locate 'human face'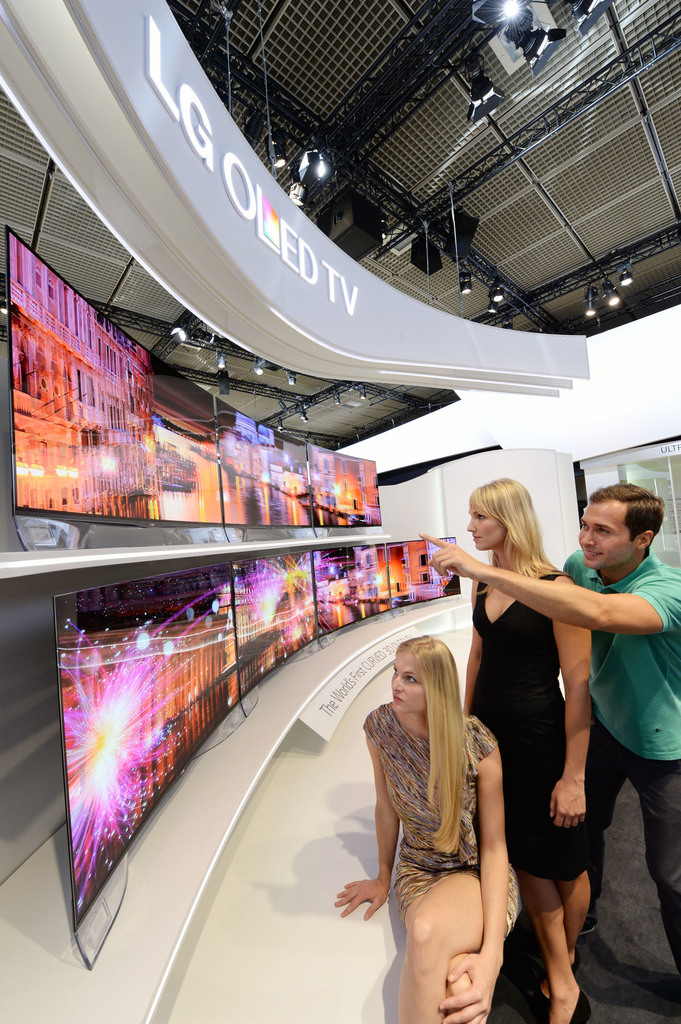
detection(465, 498, 506, 547)
